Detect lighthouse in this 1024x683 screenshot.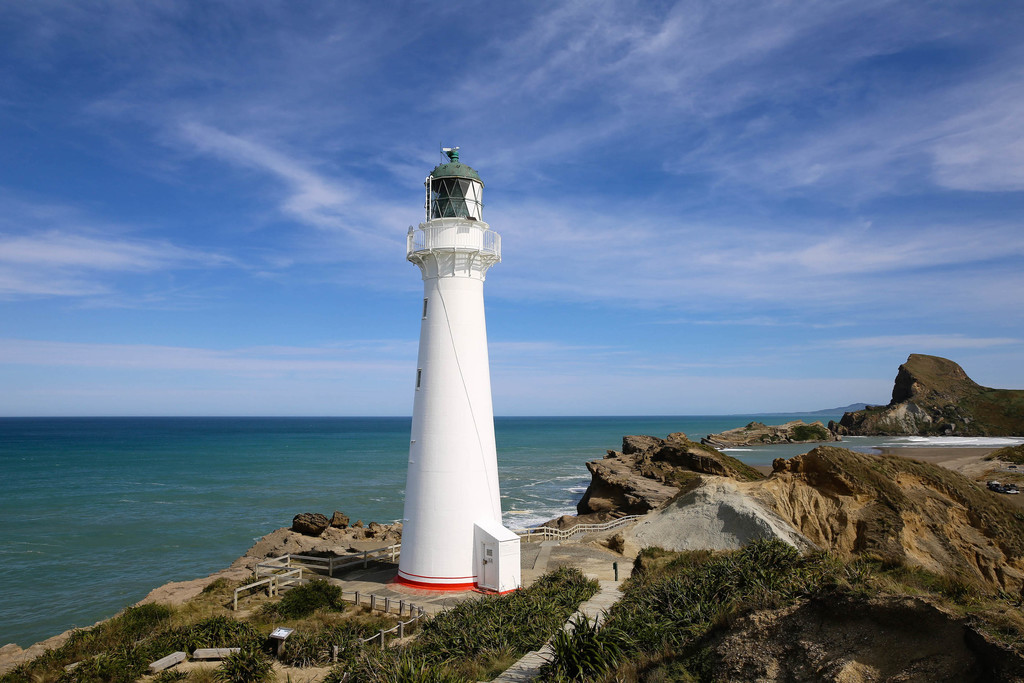
Detection: bbox=[370, 128, 546, 623].
